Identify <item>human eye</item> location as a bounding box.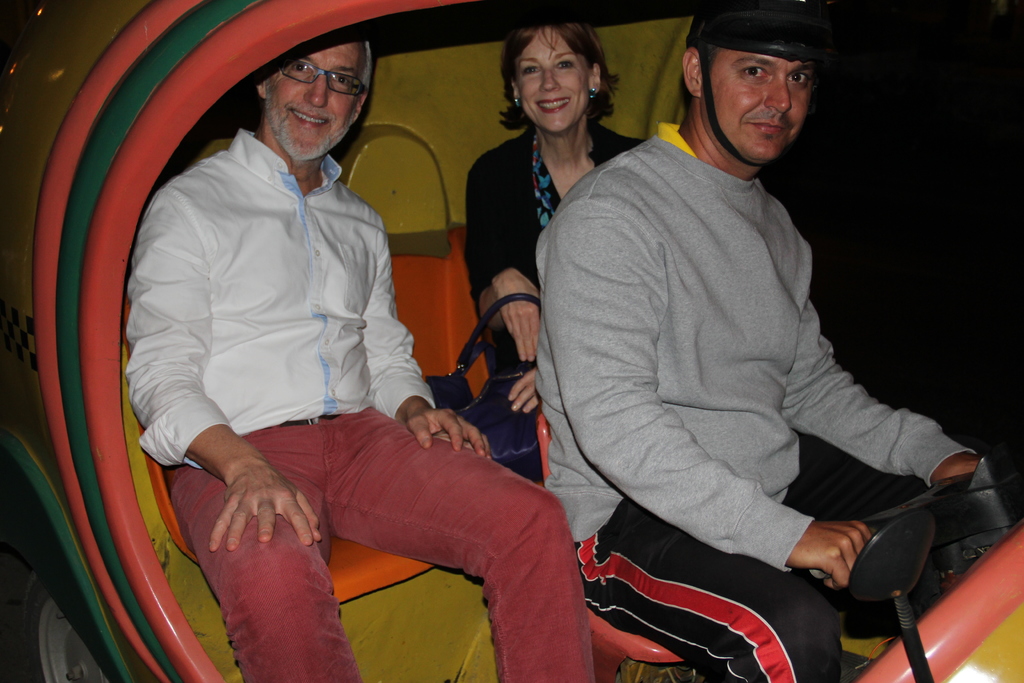
l=518, t=64, r=540, b=78.
